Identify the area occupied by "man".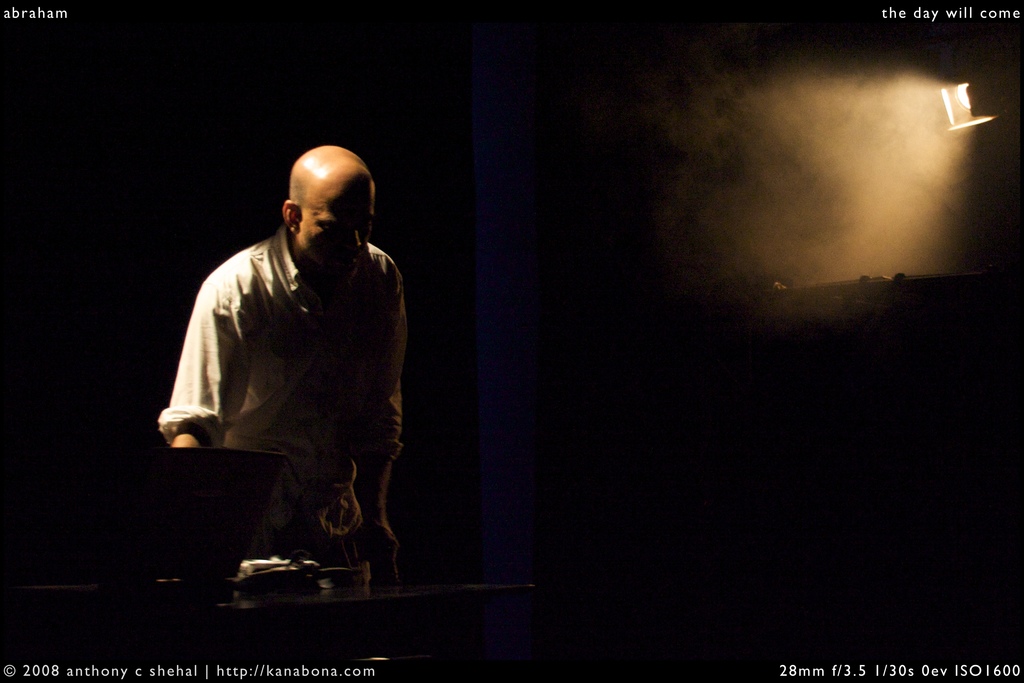
Area: <box>166,140,422,606</box>.
